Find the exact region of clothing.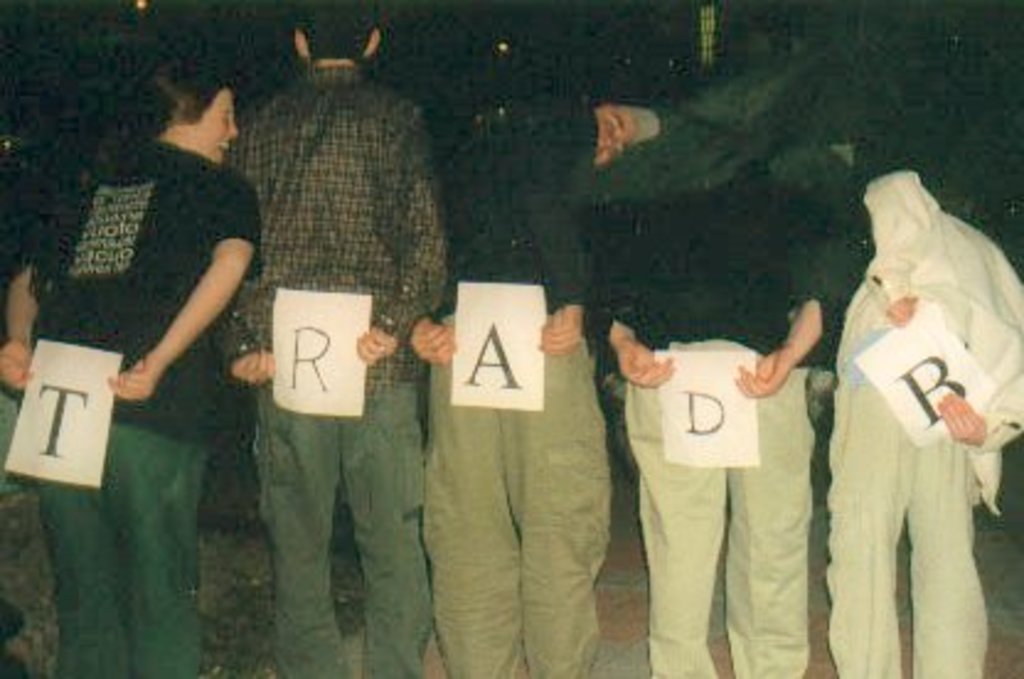
Exact region: Rect(423, 101, 615, 677).
